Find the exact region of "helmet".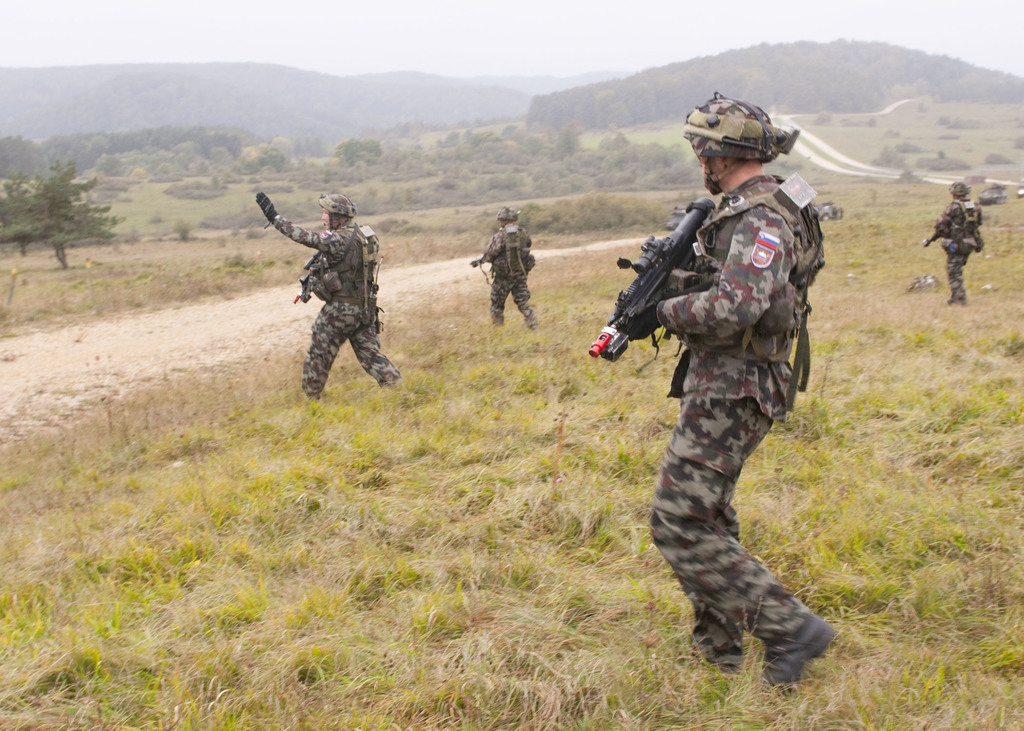
Exact region: x1=495 y1=205 x2=522 y2=221.
